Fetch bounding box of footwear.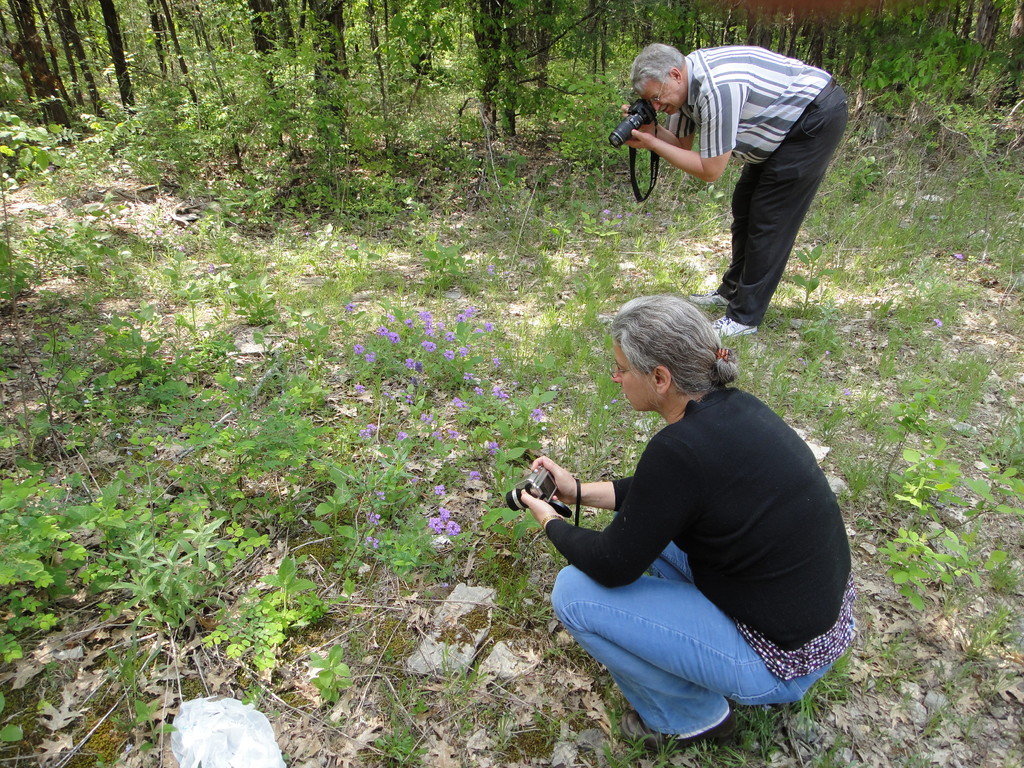
Bbox: (709, 316, 756, 333).
